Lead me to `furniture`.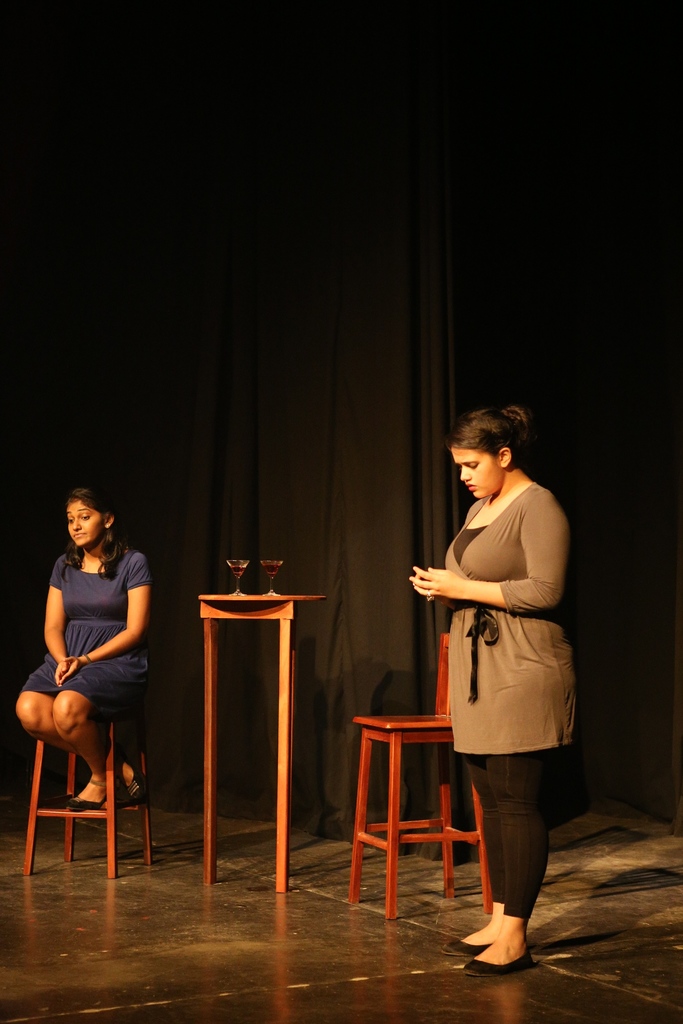
Lead to (345, 631, 499, 915).
